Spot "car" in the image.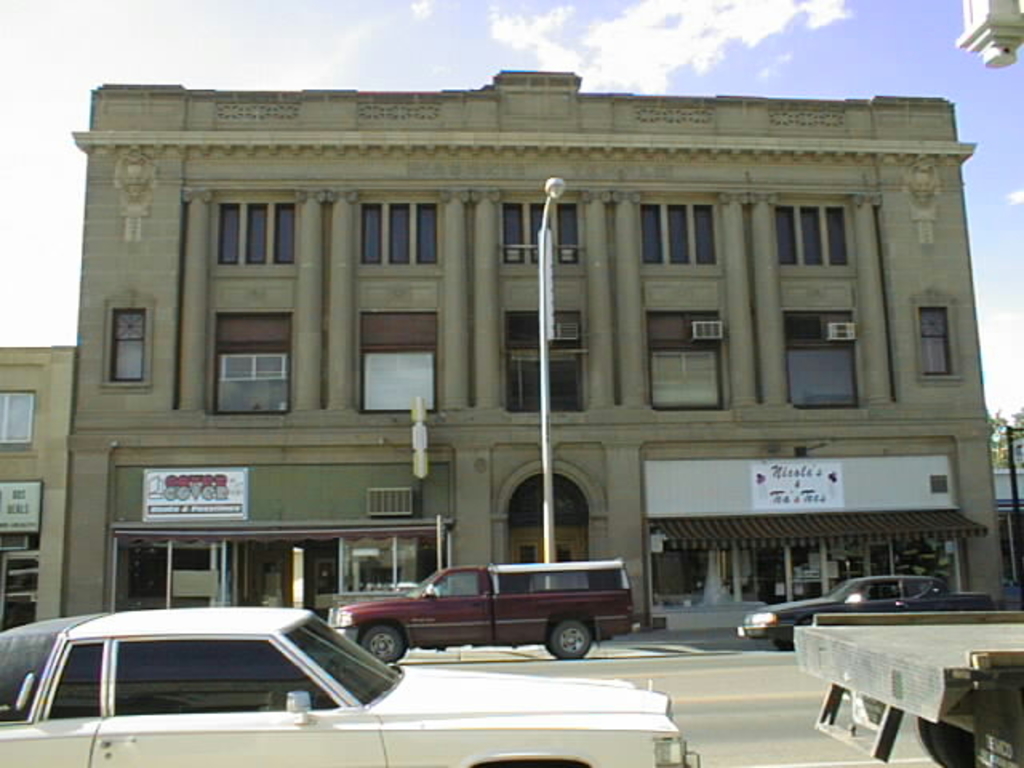
"car" found at bbox=(739, 566, 990, 645).
